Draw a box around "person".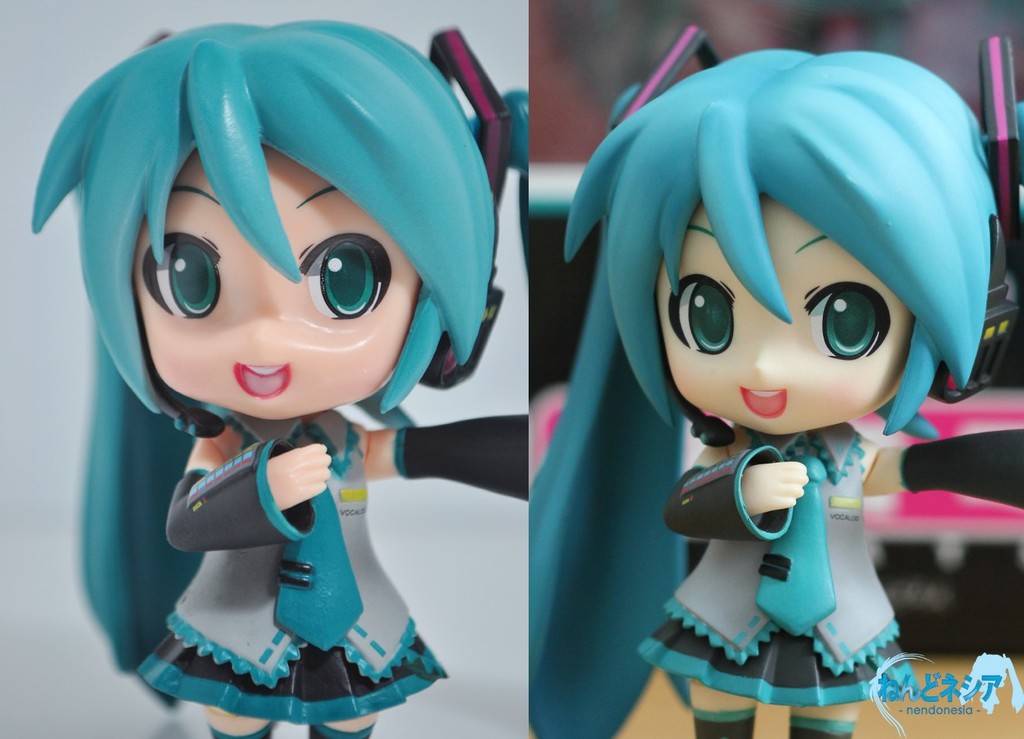
Rect(528, 22, 1023, 738).
